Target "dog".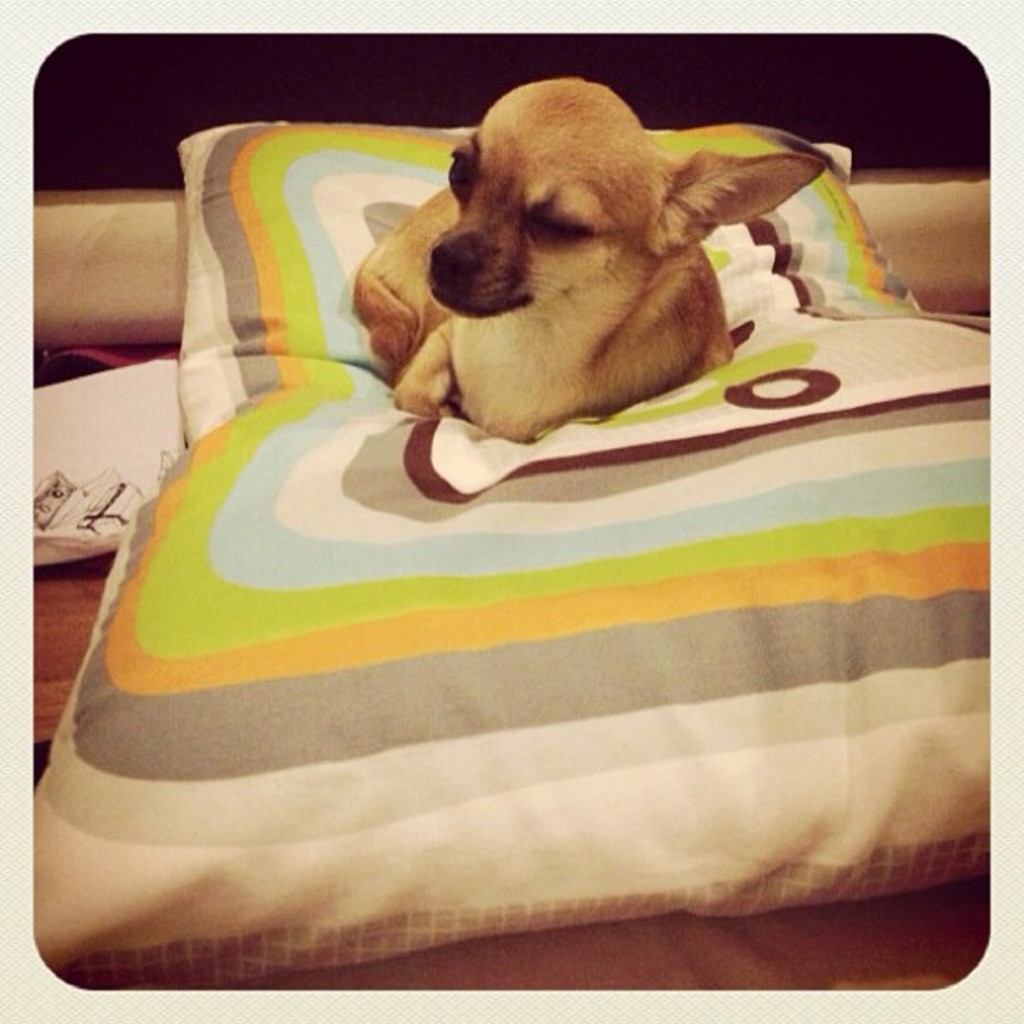
Target region: 338:75:833:438.
